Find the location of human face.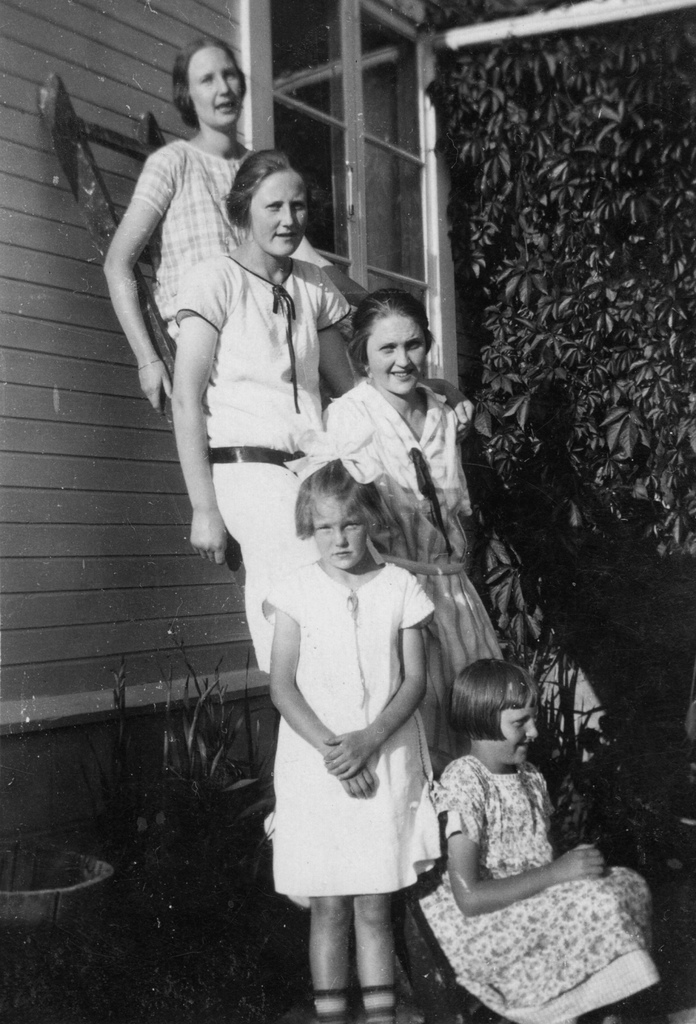
Location: select_region(185, 41, 239, 127).
